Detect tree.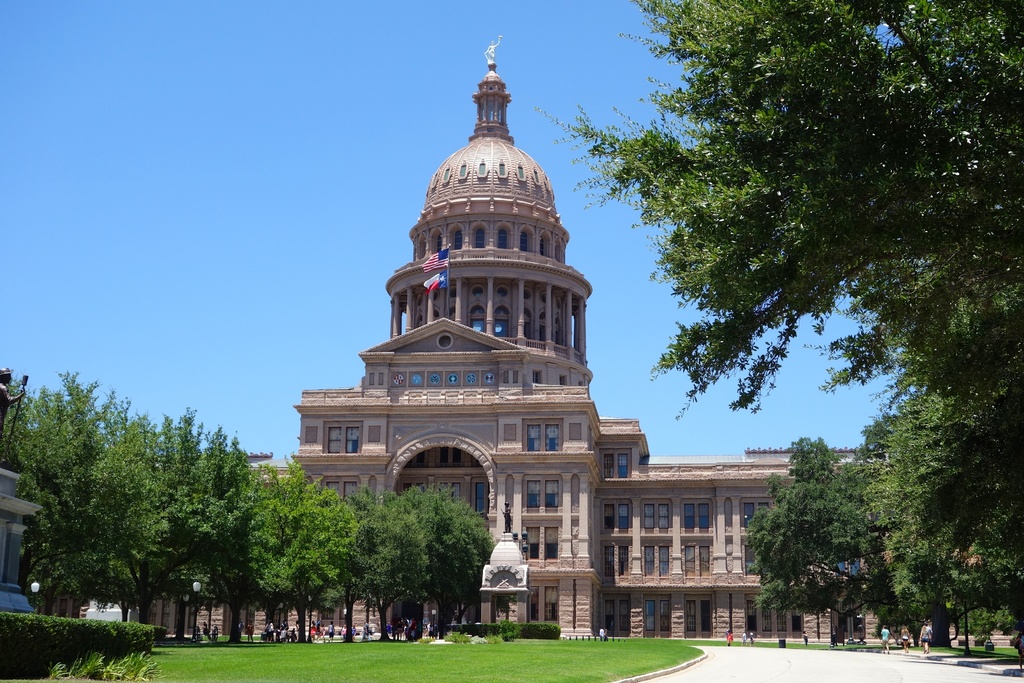
Detected at bbox=(117, 410, 255, 673).
